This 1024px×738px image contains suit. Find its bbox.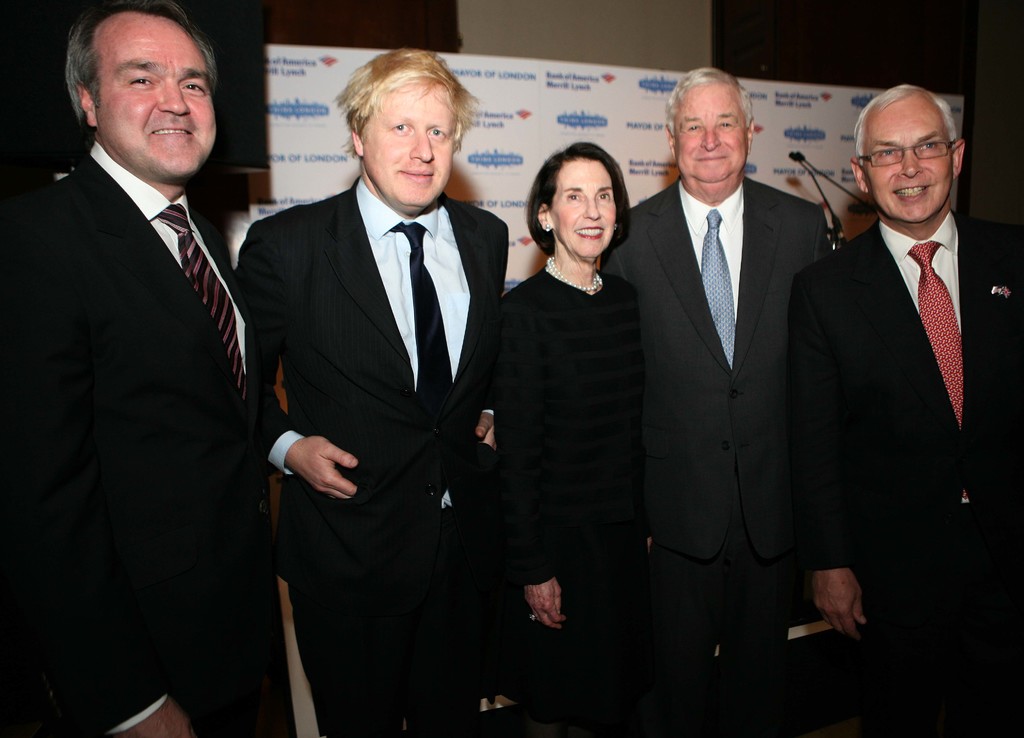
[left=3, top=139, right=257, bottom=737].
